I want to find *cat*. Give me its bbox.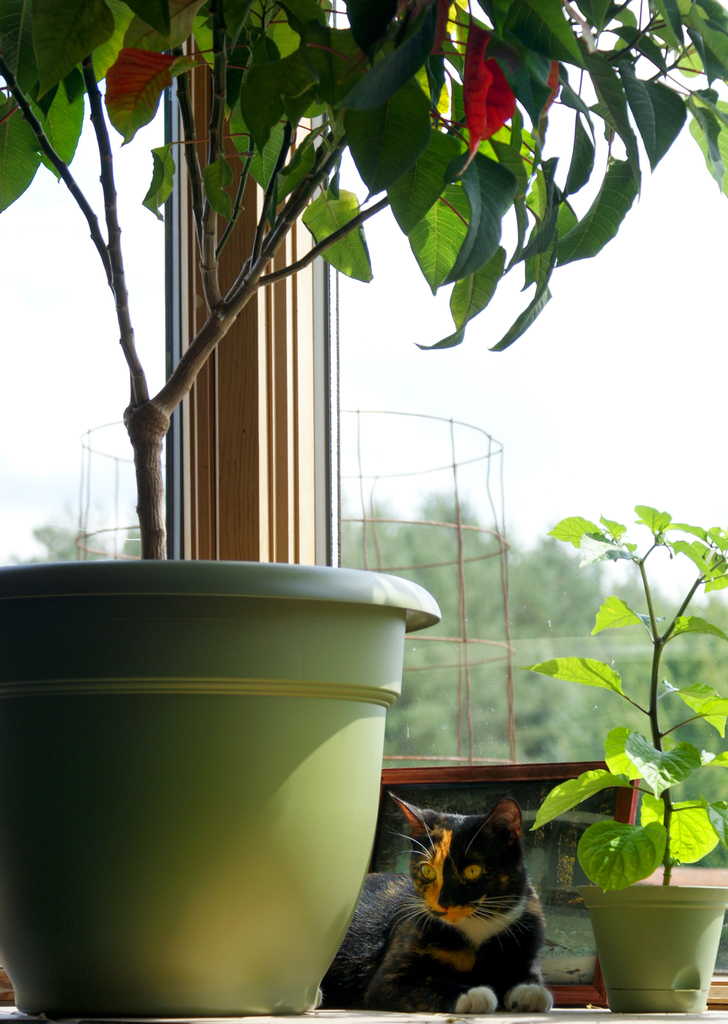
{"left": 322, "top": 788, "right": 565, "bottom": 1016}.
